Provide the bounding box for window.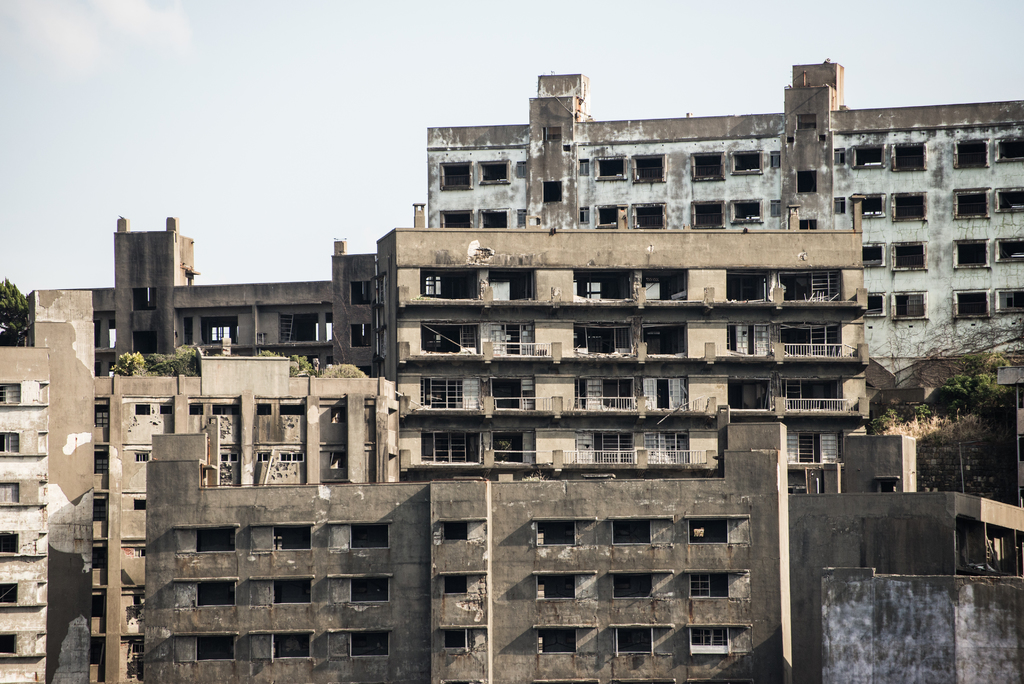
bbox=(353, 626, 392, 656).
